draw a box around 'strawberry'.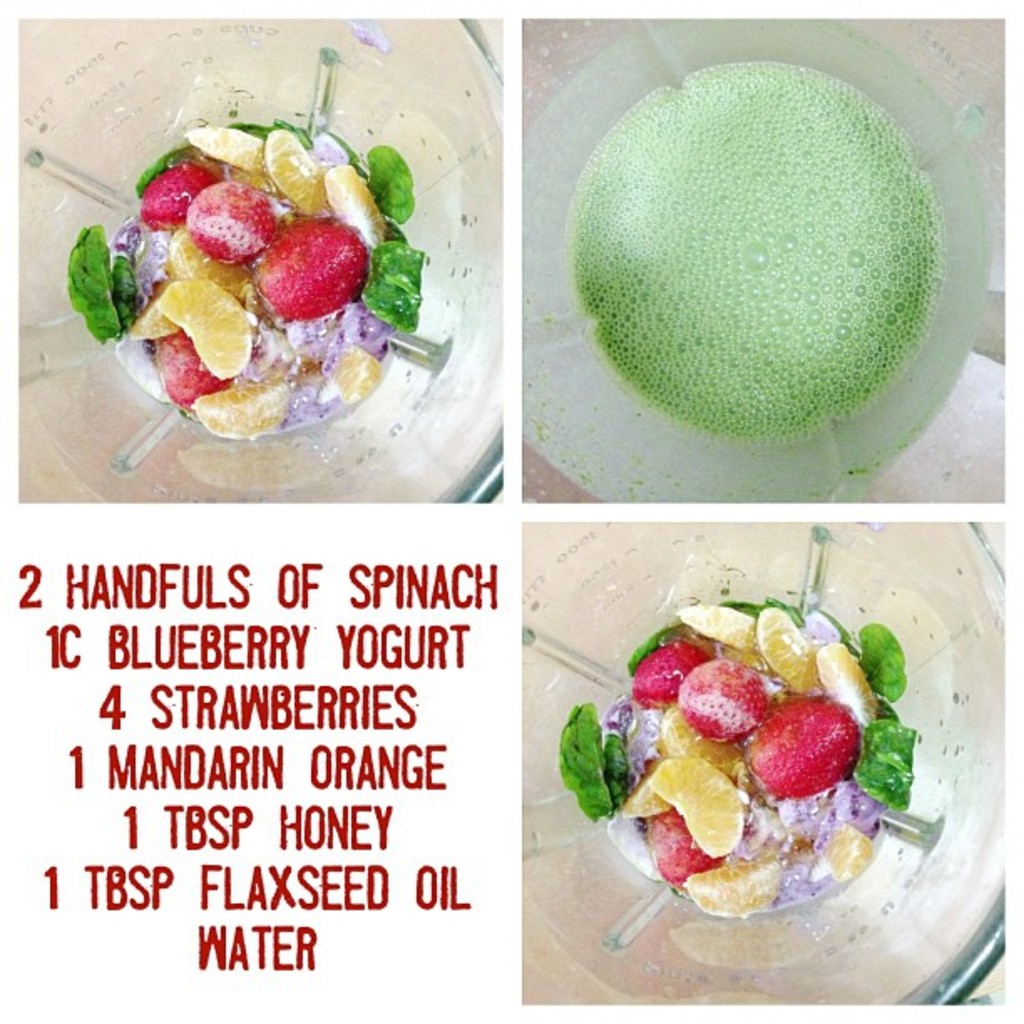
181/176/279/271.
